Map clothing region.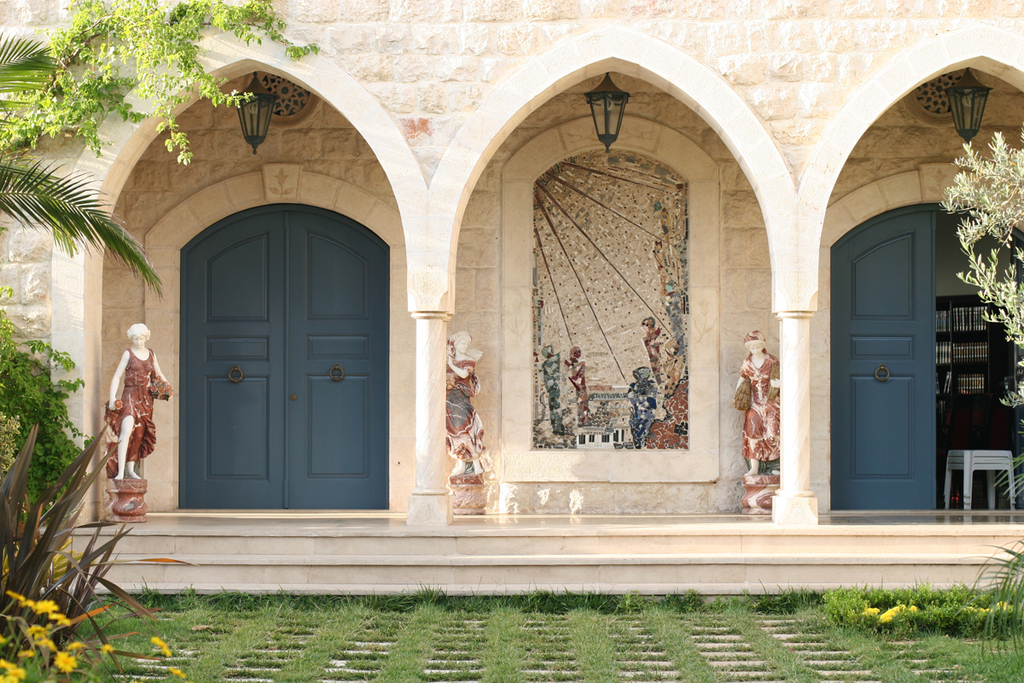
Mapped to Rect(741, 352, 779, 460).
